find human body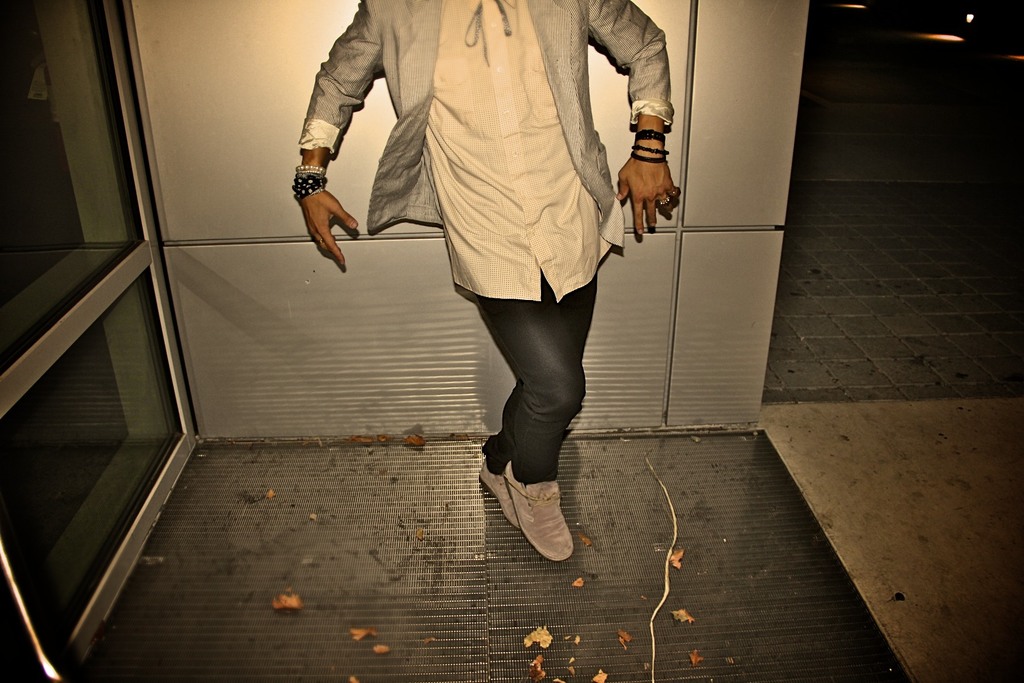
[x1=293, y1=0, x2=686, y2=496]
